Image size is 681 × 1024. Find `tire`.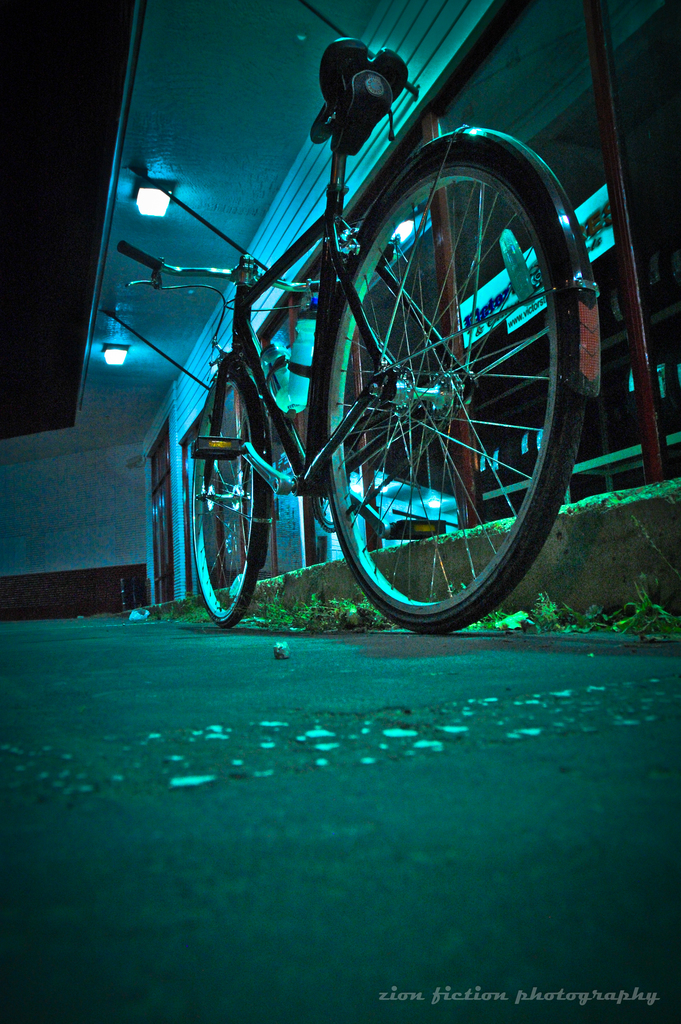
region(313, 119, 589, 639).
